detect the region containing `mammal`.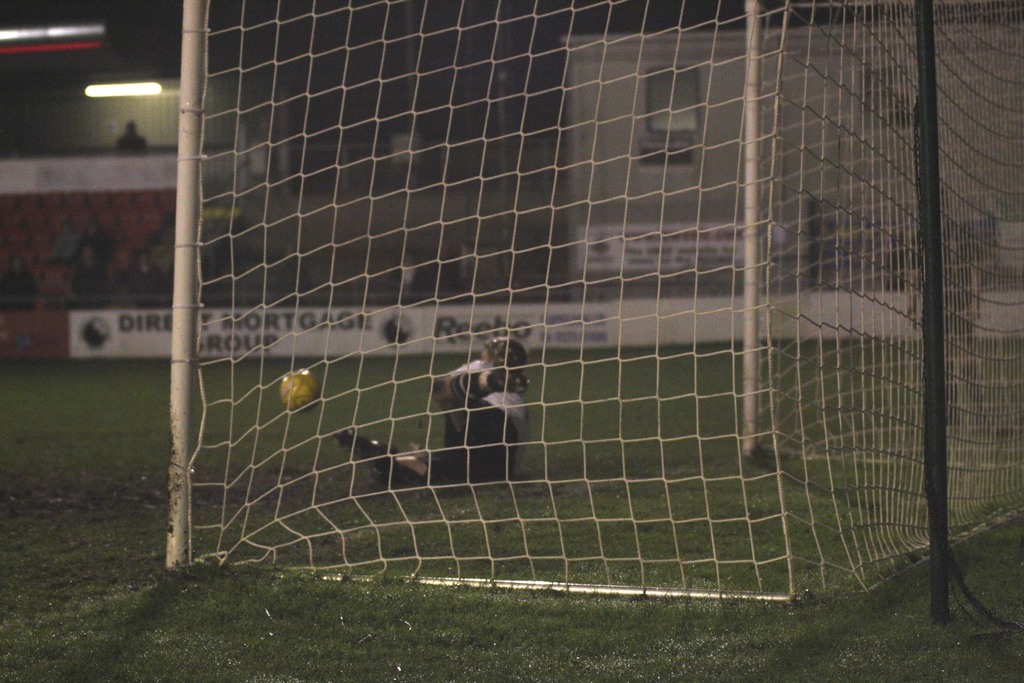
(x1=428, y1=337, x2=538, y2=495).
